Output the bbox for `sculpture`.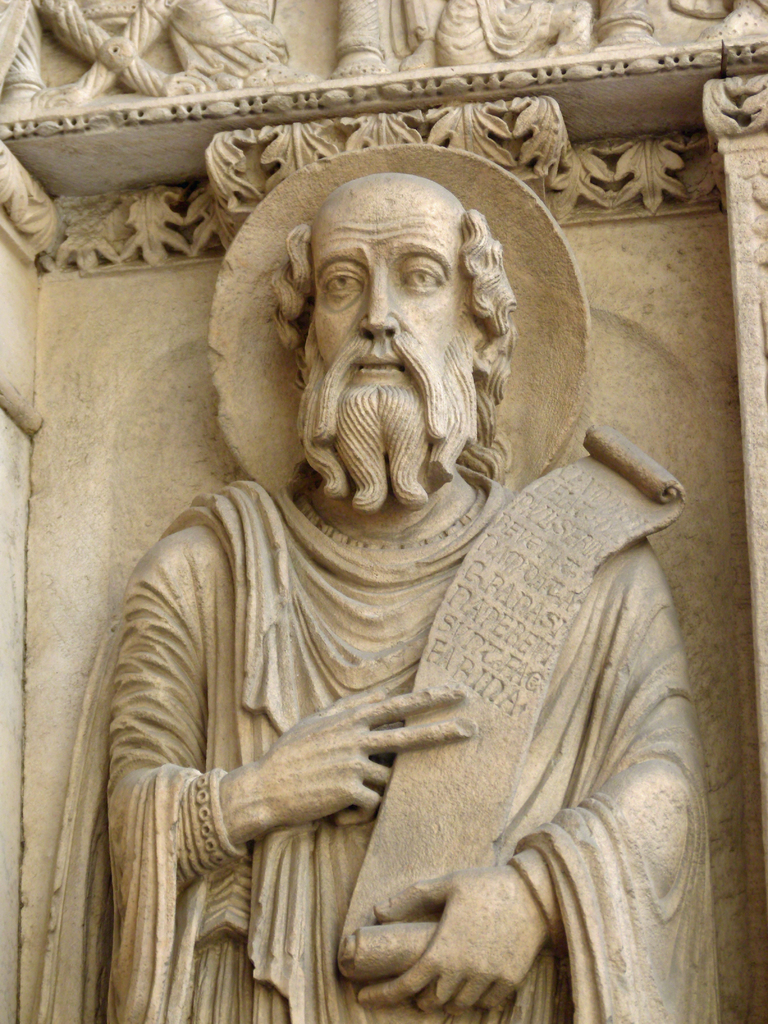
695/0/767/37.
